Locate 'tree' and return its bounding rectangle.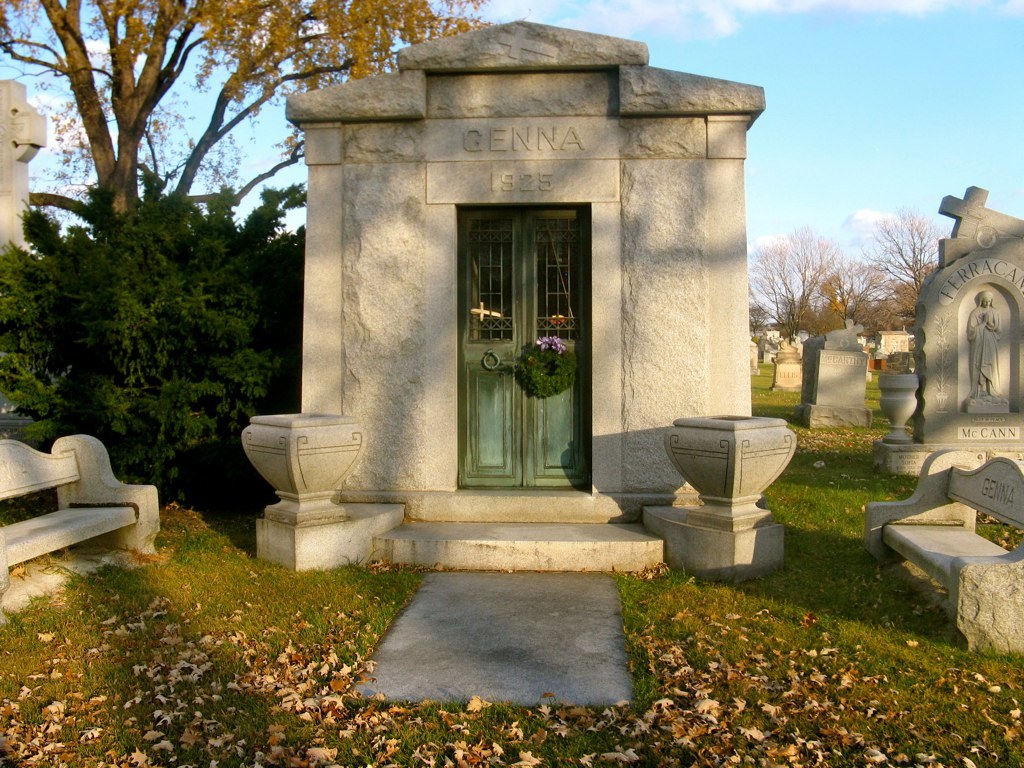
(left=0, top=171, right=296, bottom=480).
